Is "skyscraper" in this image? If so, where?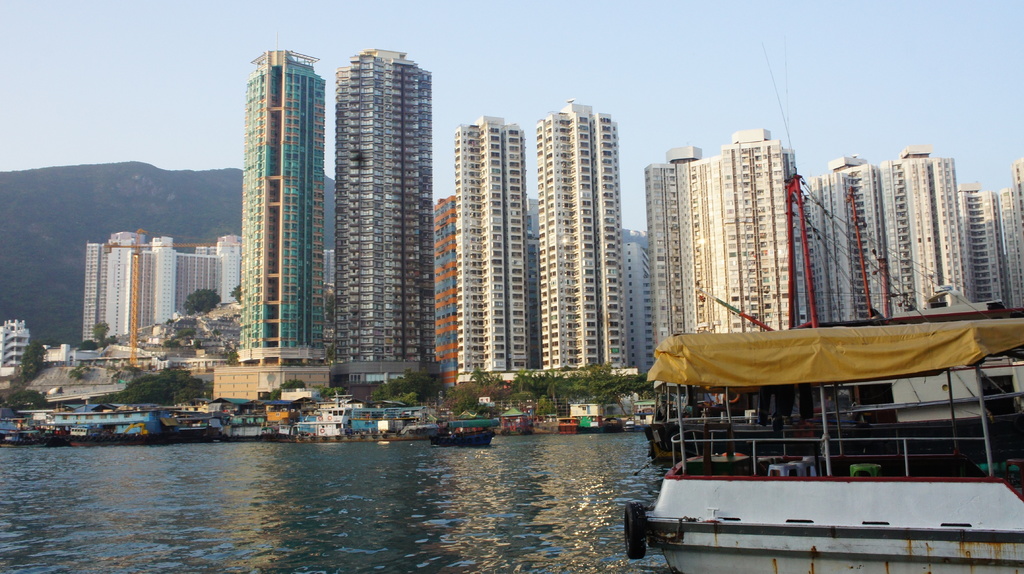
Yes, at (left=877, top=150, right=969, bottom=311).
